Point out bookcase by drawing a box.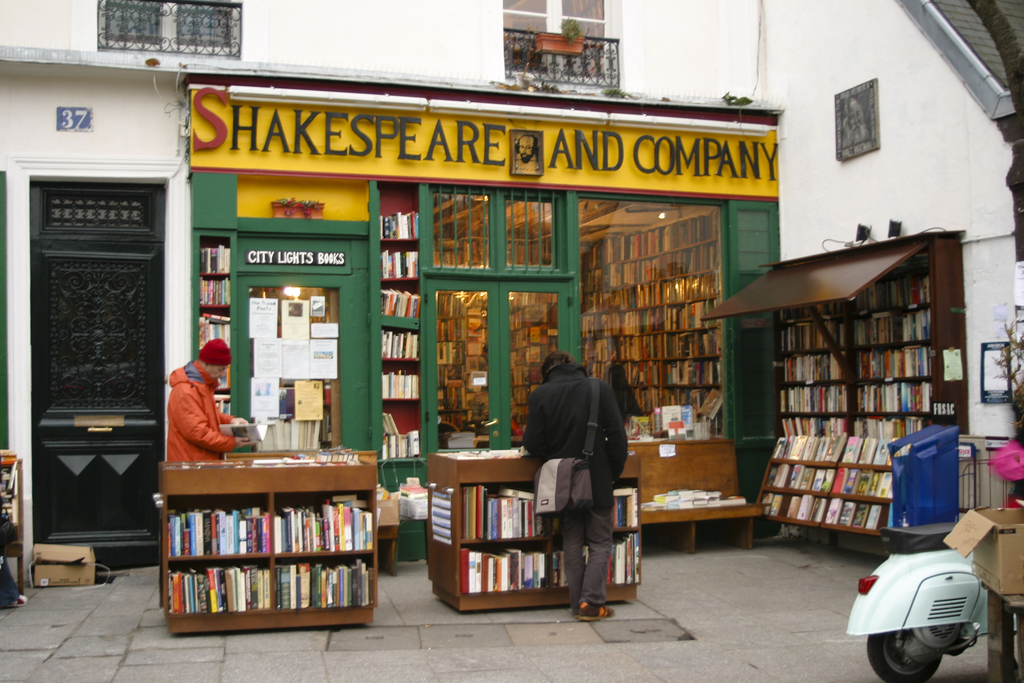
(374, 179, 422, 466).
